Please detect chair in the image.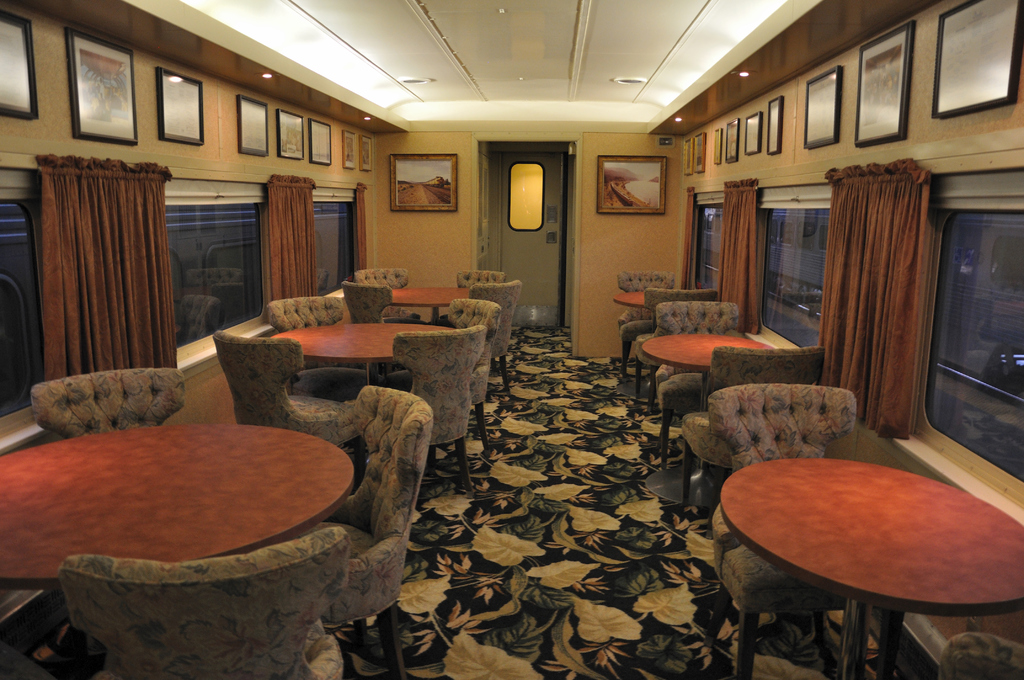
bbox=[705, 385, 893, 679].
